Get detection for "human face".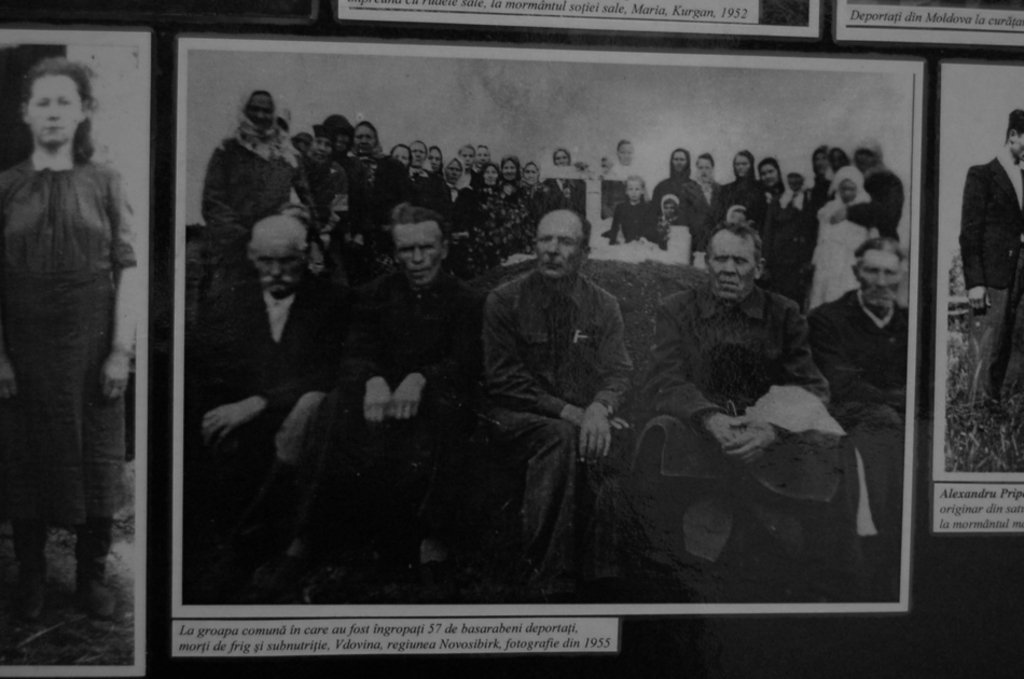
Detection: Rect(309, 137, 332, 165).
